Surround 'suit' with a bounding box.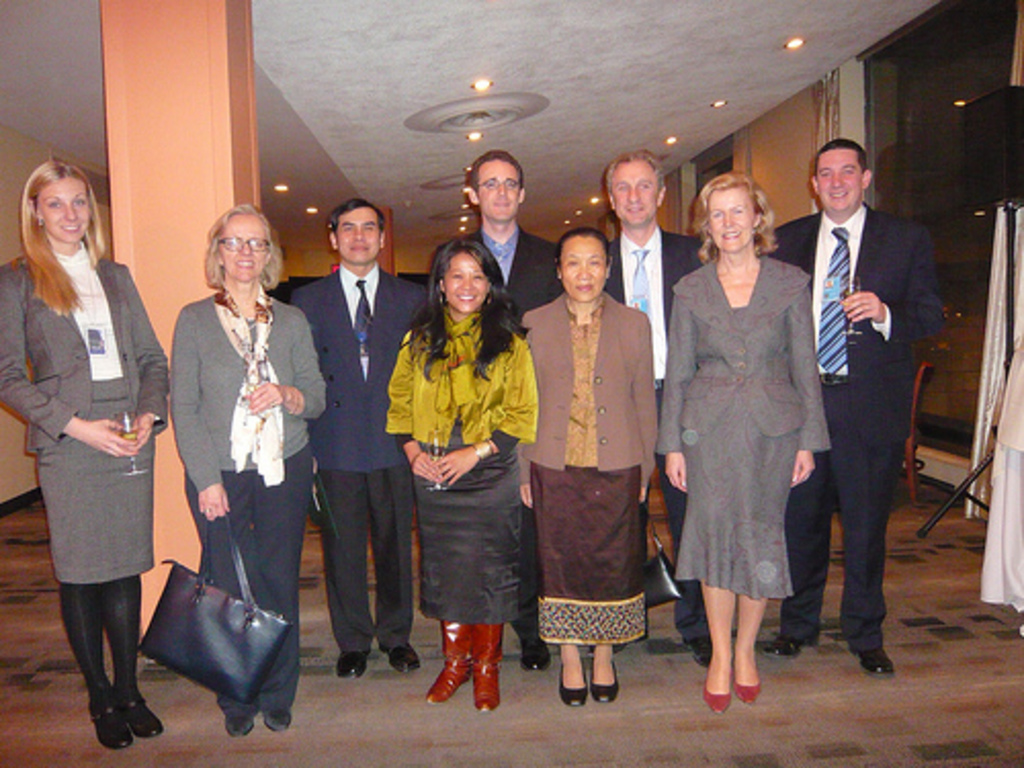
(left=608, top=225, right=705, bottom=635).
